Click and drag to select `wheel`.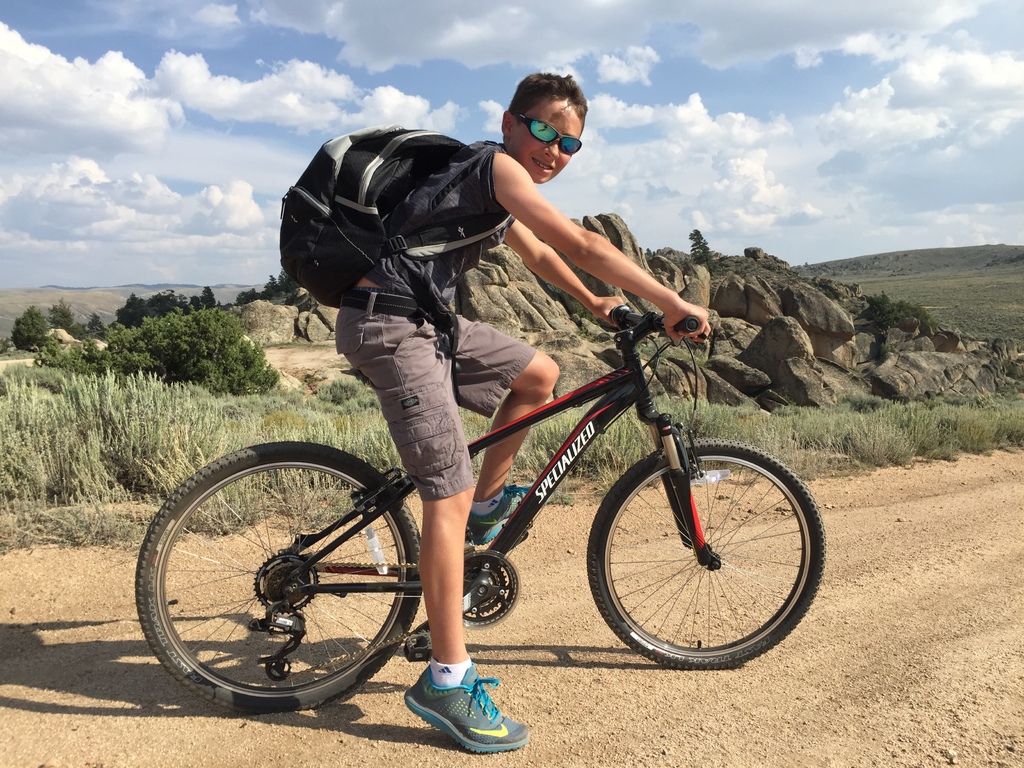
Selection: 127, 436, 423, 717.
